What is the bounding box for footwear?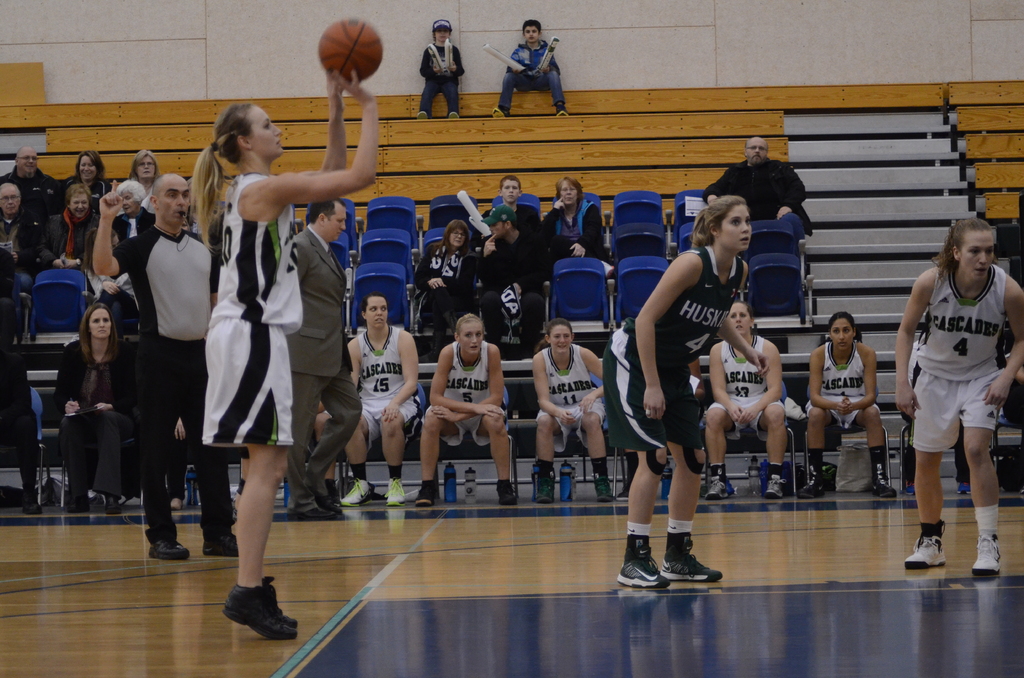
locate(22, 502, 44, 516).
